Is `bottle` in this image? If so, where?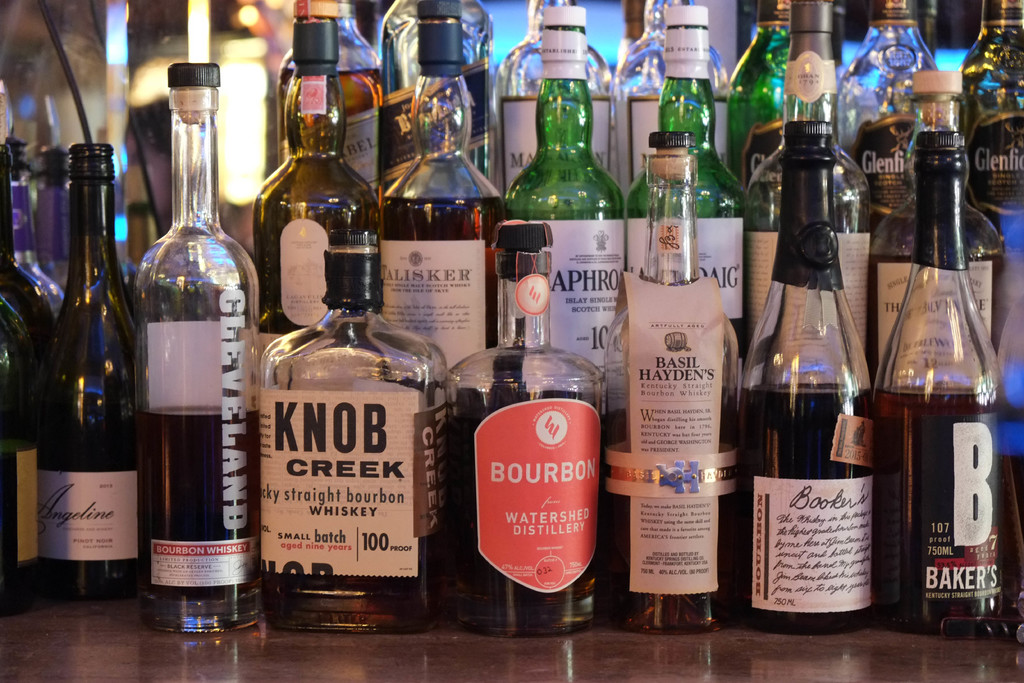
Yes, at left=500, top=7, right=626, bottom=440.
